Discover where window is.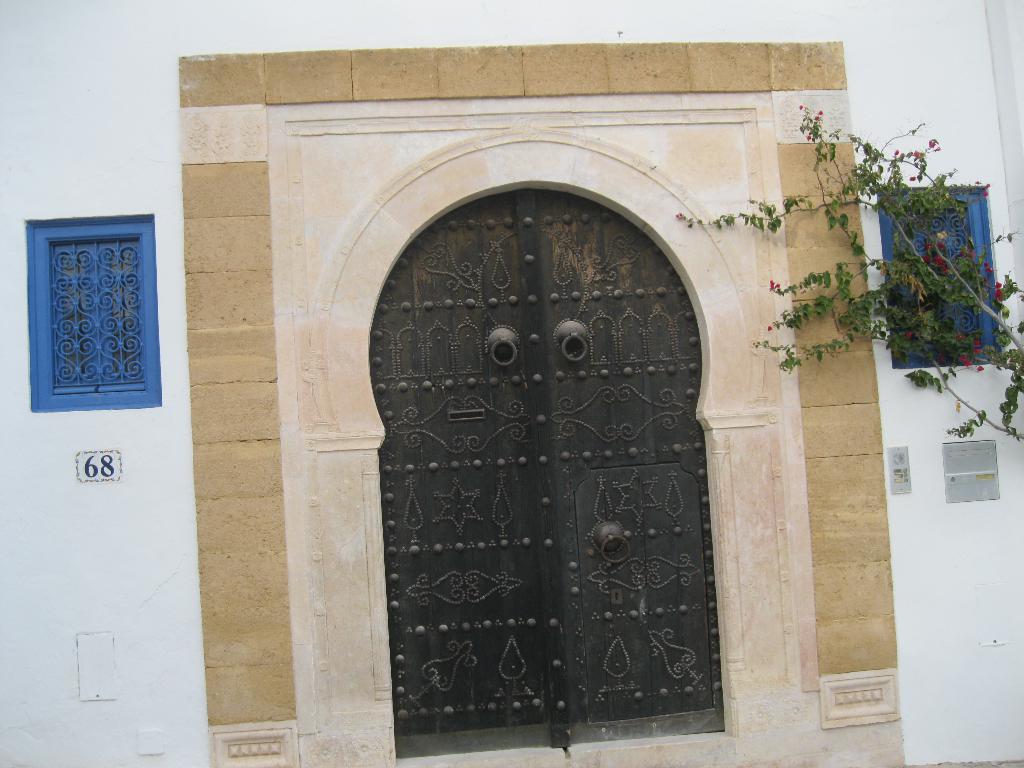
Discovered at box(25, 223, 159, 413).
